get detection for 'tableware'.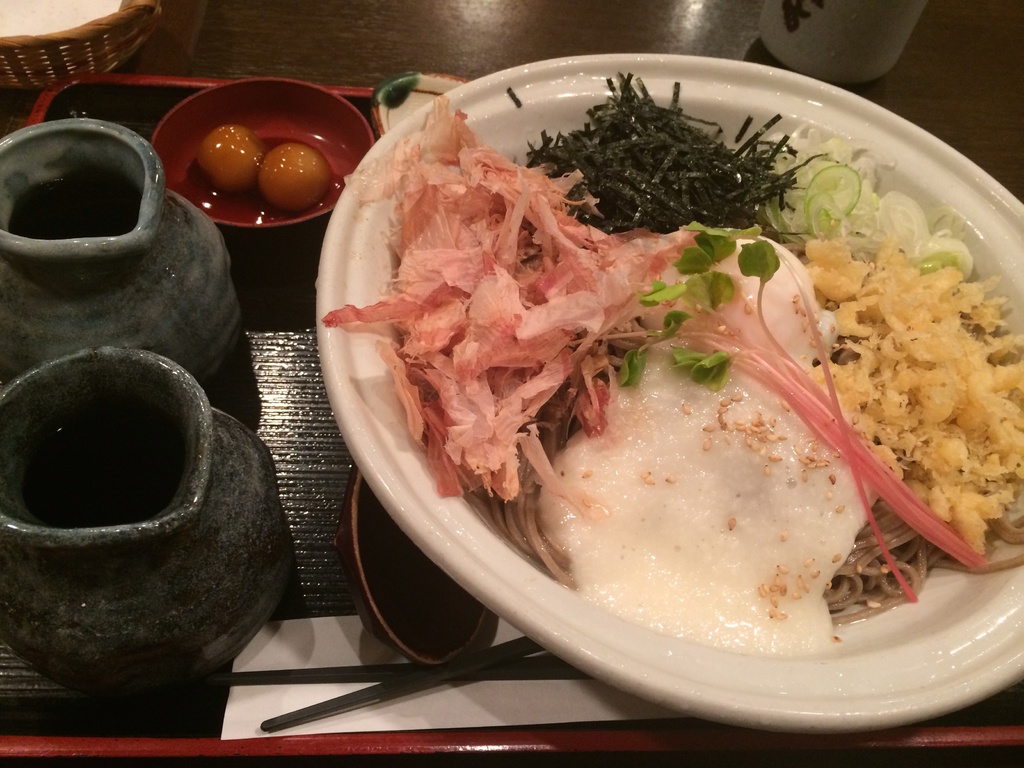
Detection: BBox(6, 346, 282, 705).
